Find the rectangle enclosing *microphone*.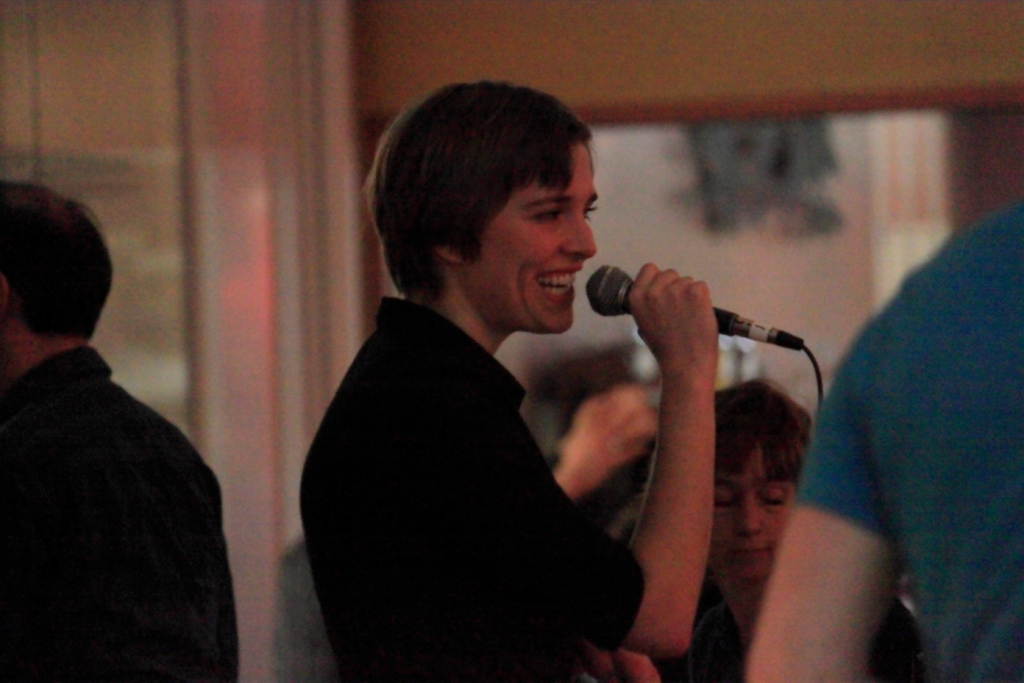
585,259,810,352.
